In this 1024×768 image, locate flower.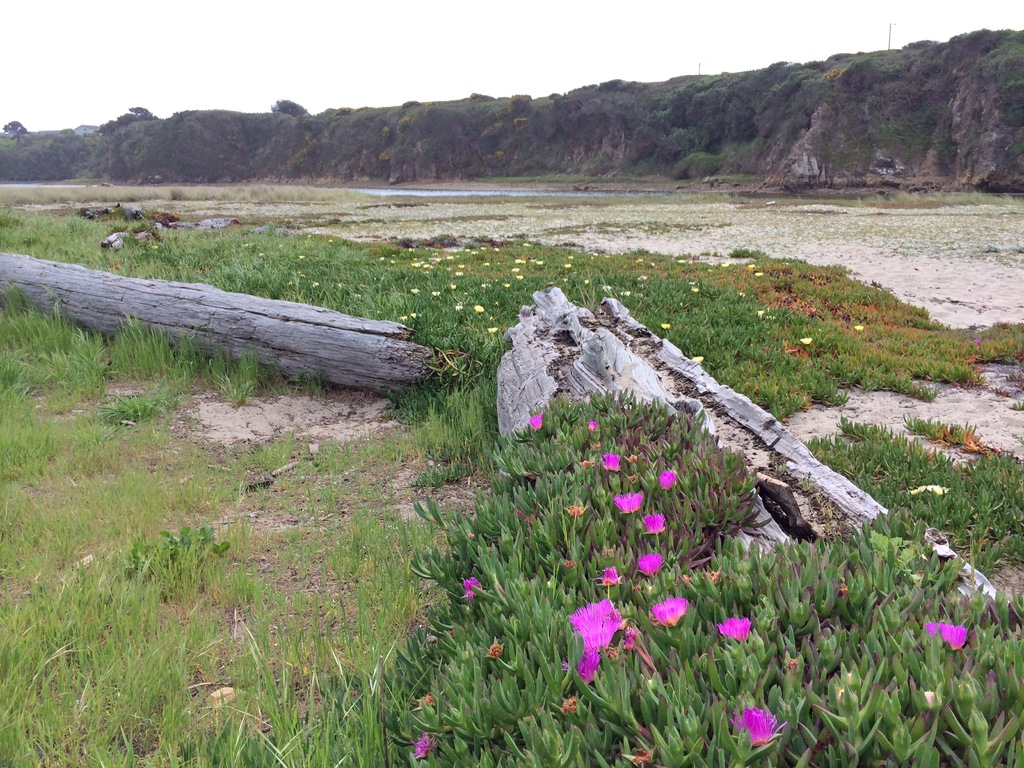
Bounding box: [left=587, top=420, right=598, bottom=433].
